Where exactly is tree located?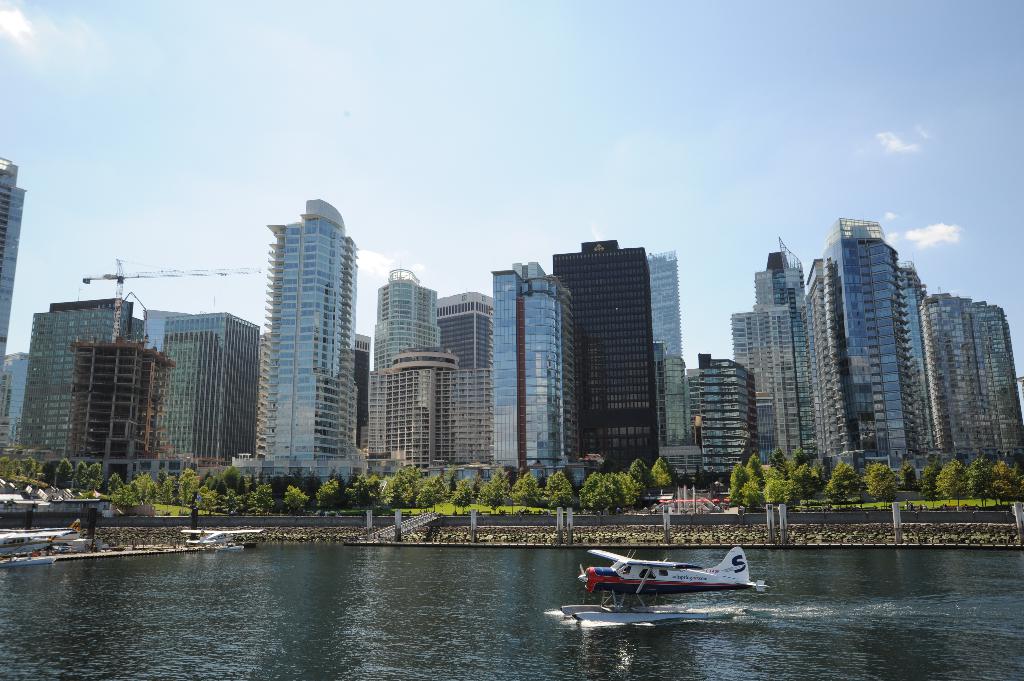
Its bounding box is x1=646, y1=455, x2=675, y2=488.
